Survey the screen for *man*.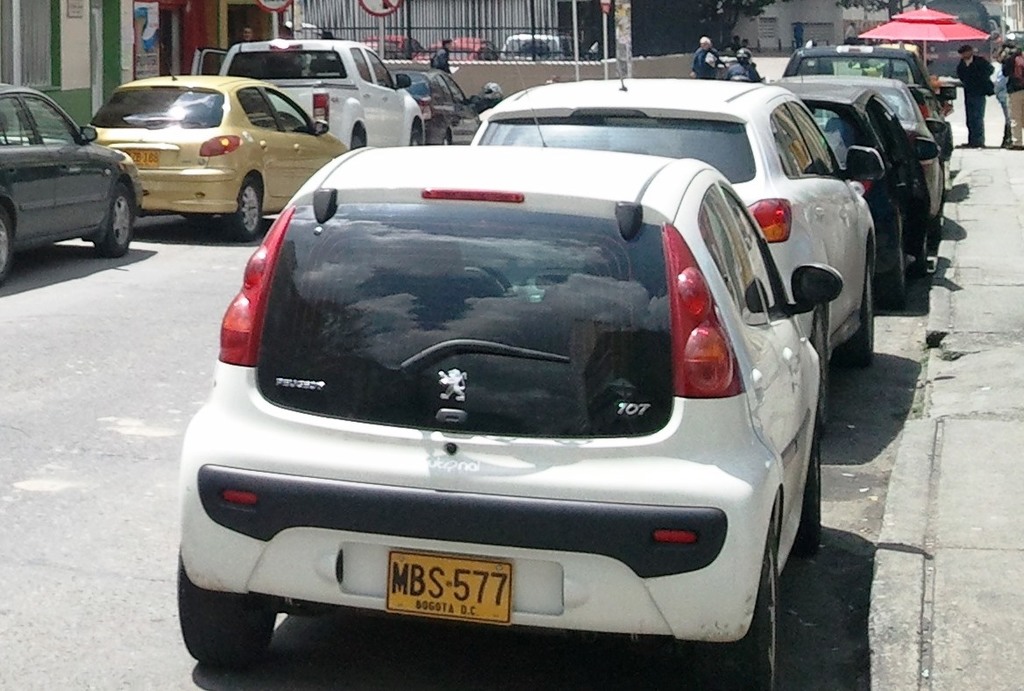
Survey found: pyautogui.locateOnScreen(991, 49, 1023, 153).
